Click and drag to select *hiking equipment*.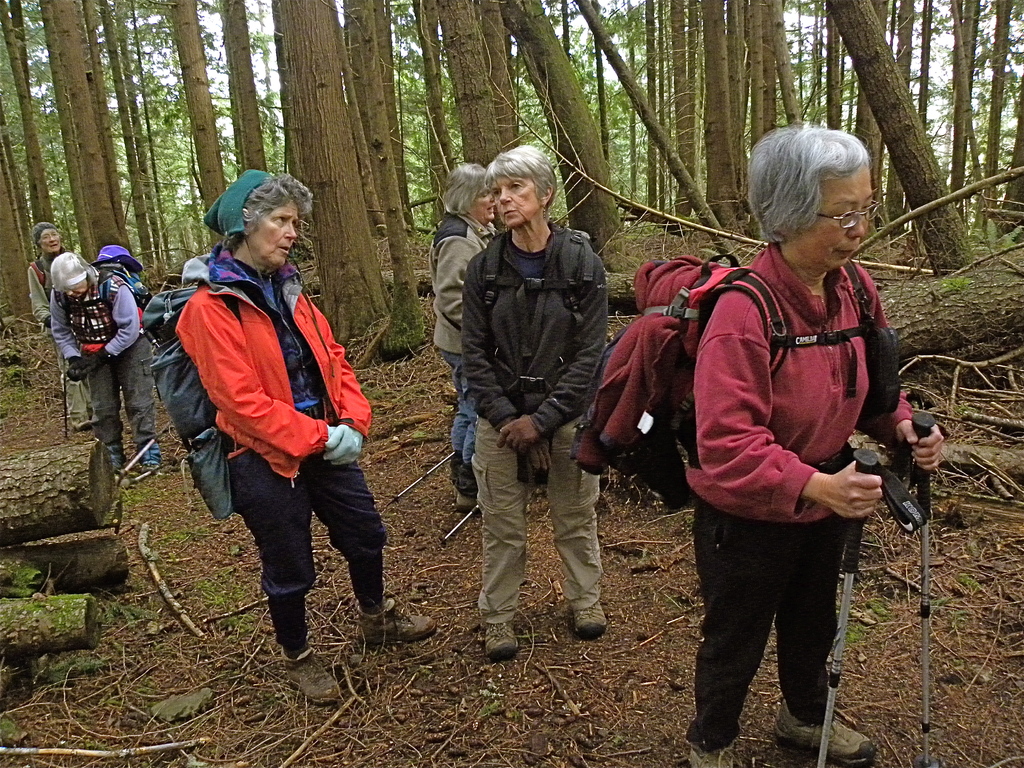
Selection: (left=435, top=504, right=480, bottom=547).
